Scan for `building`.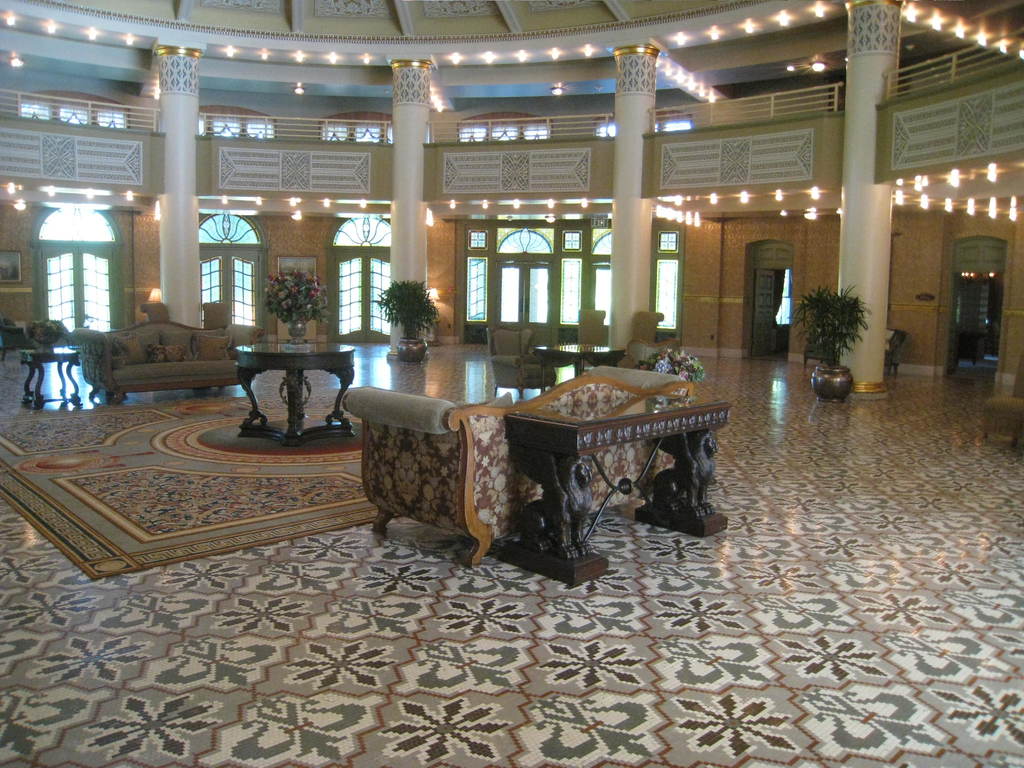
Scan result: box=[0, 0, 1023, 767].
